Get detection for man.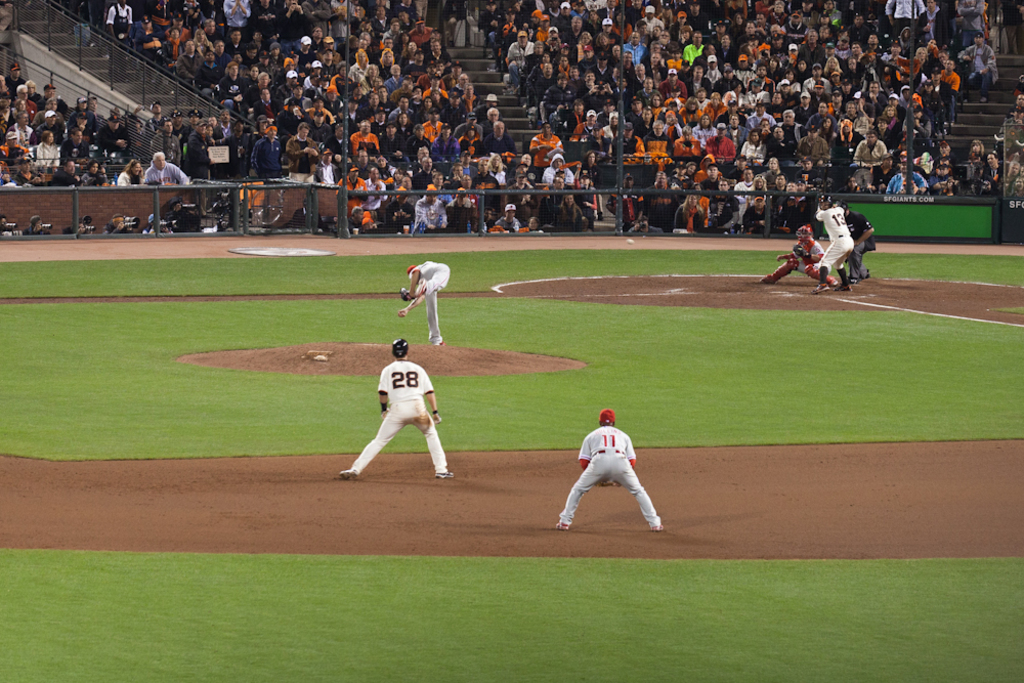
Detection: <region>309, 94, 344, 126</region>.
